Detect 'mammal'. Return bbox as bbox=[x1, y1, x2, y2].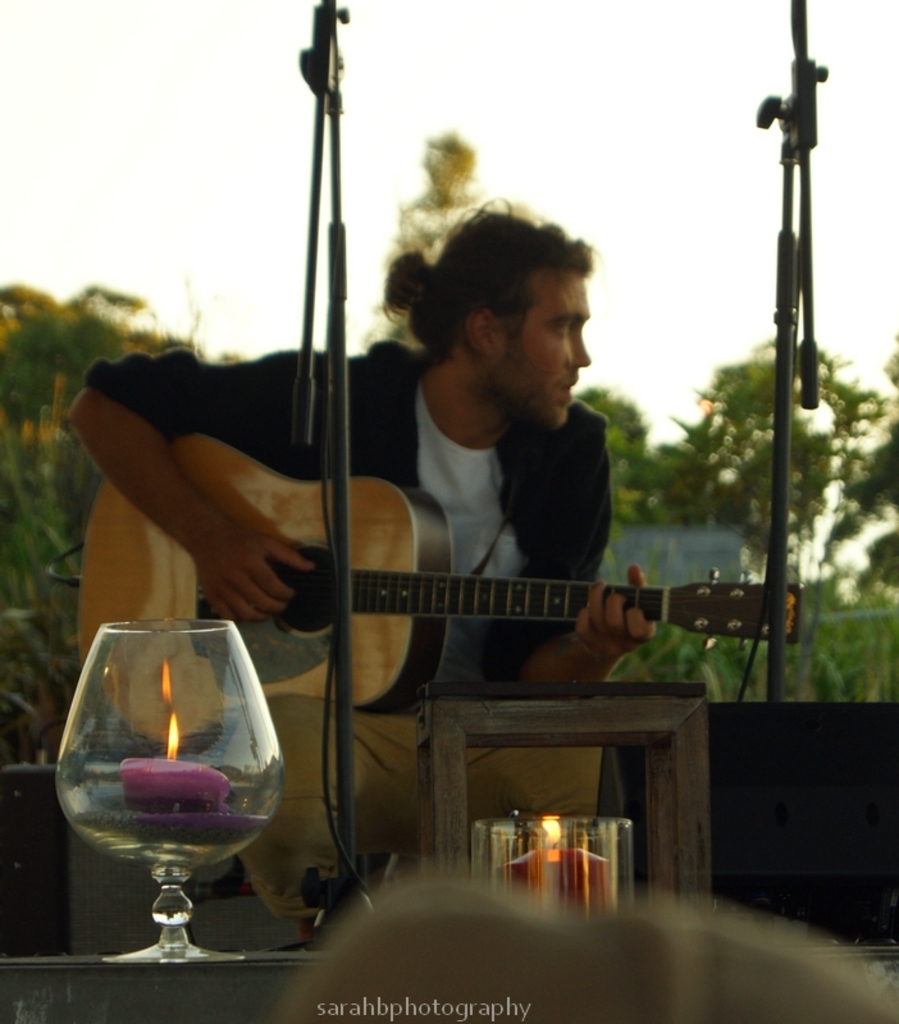
bbox=[63, 197, 652, 692].
